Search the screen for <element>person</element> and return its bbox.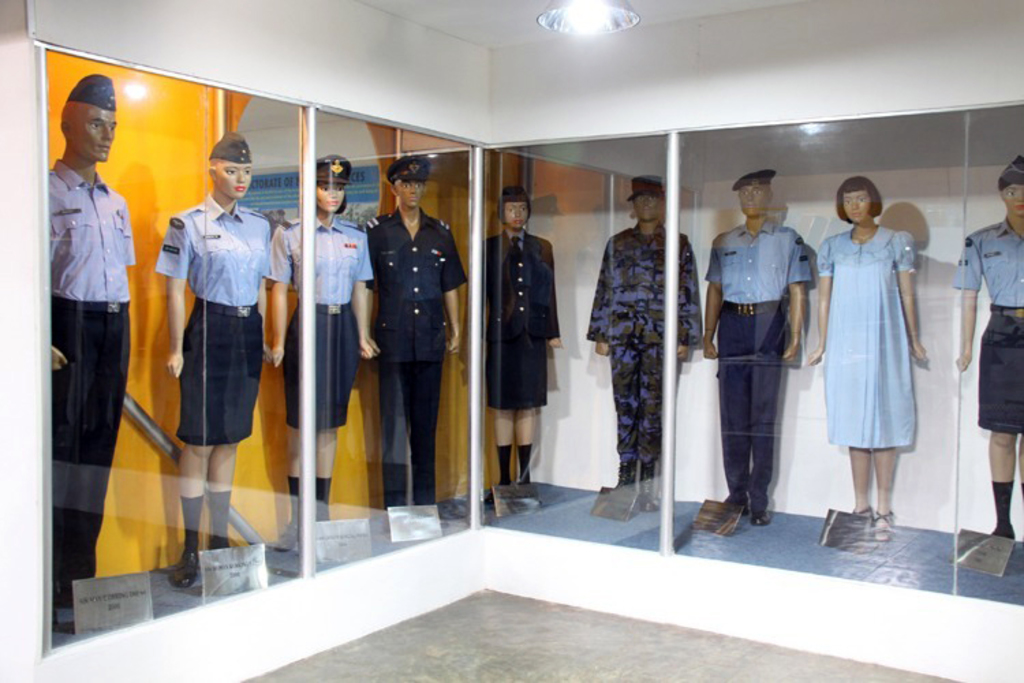
Found: [x1=360, y1=156, x2=464, y2=535].
